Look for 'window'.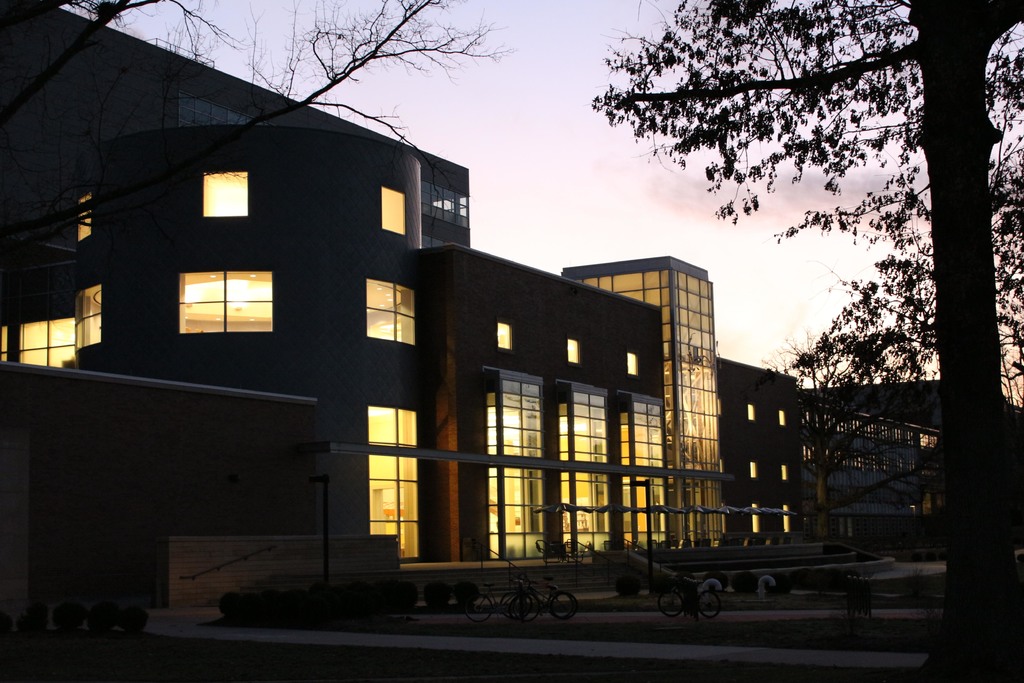
Found: 493,322,513,349.
